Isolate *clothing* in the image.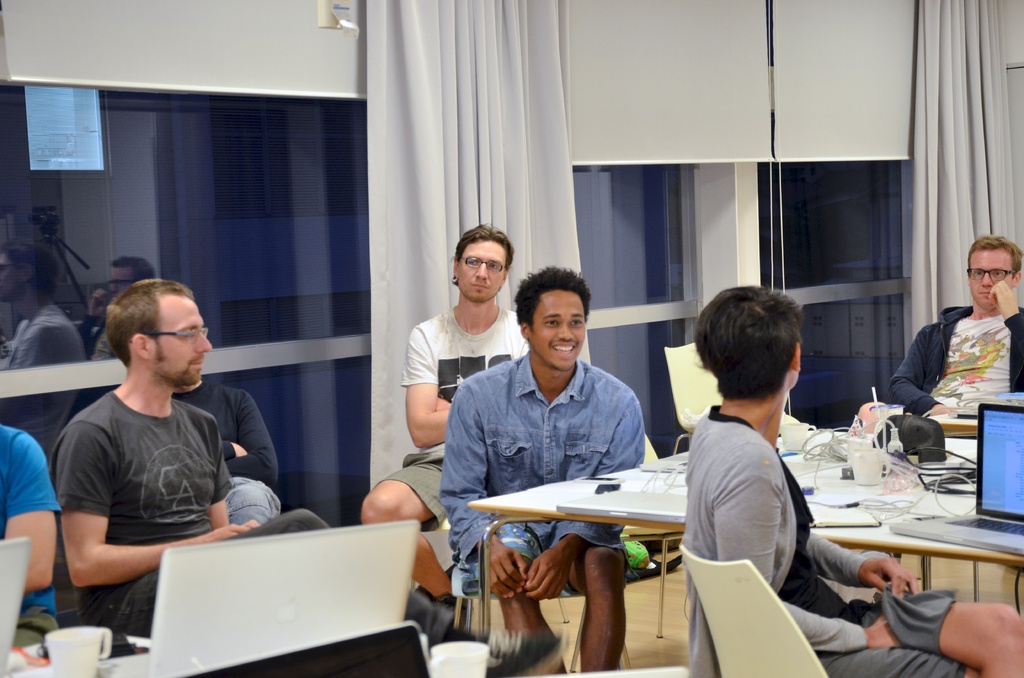
Isolated region: [46,348,258,601].
